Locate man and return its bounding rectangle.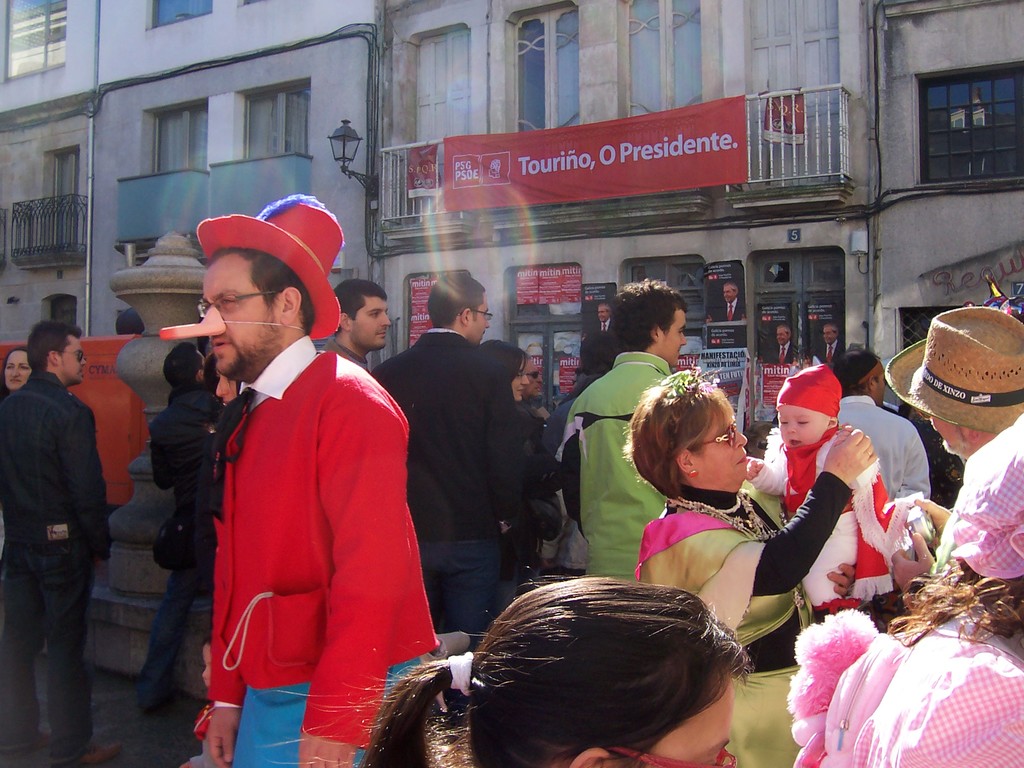
707:285:744:321.
